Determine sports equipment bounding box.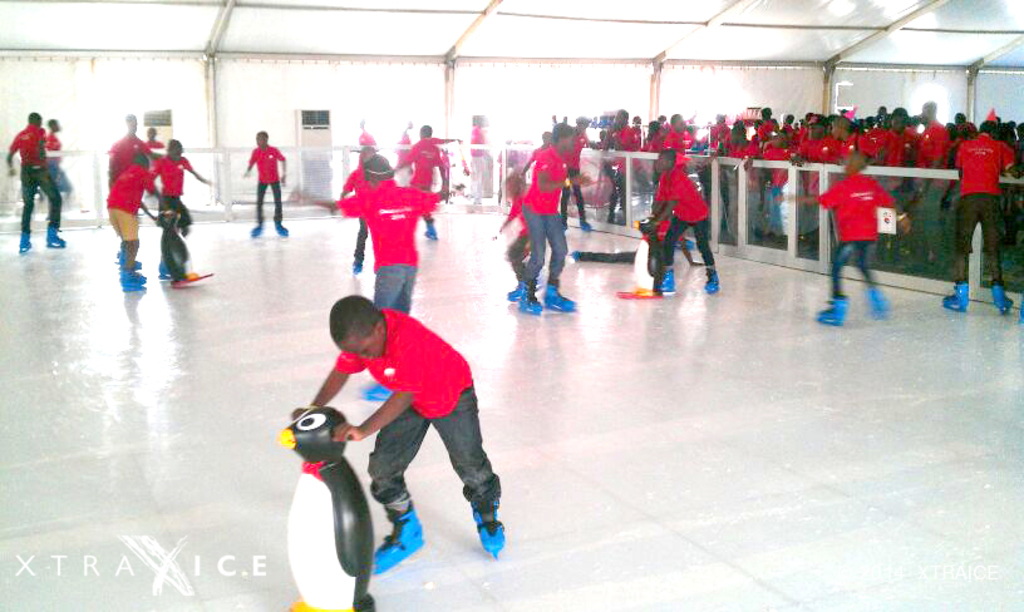
Determined: bbox(868, 290, 890, 317).
